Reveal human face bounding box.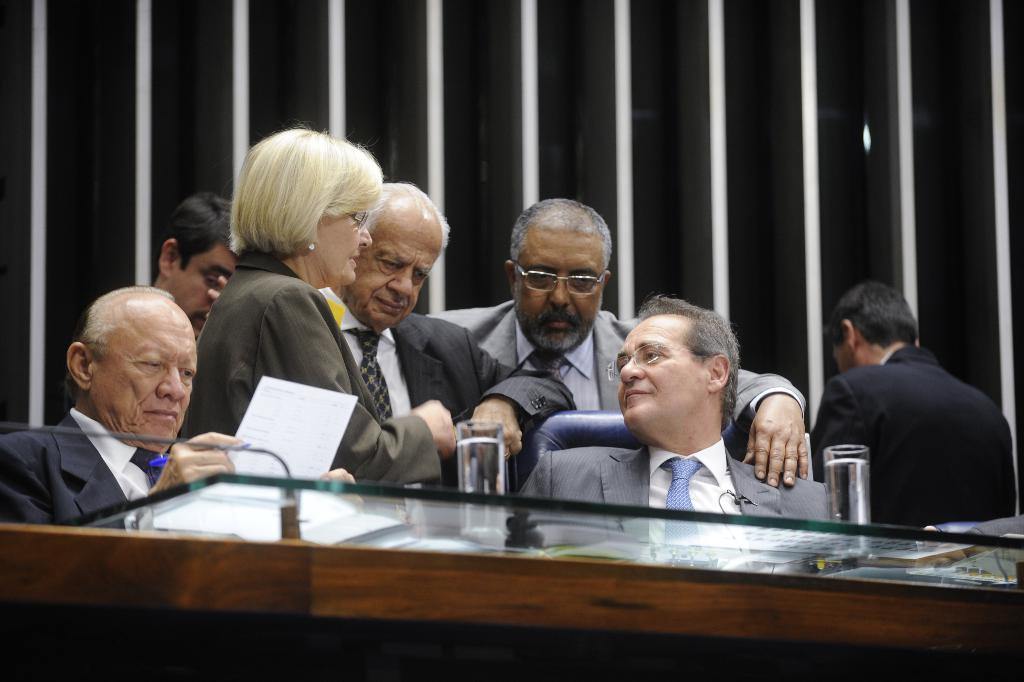
Revealed: [174, 246, 233, 321].
